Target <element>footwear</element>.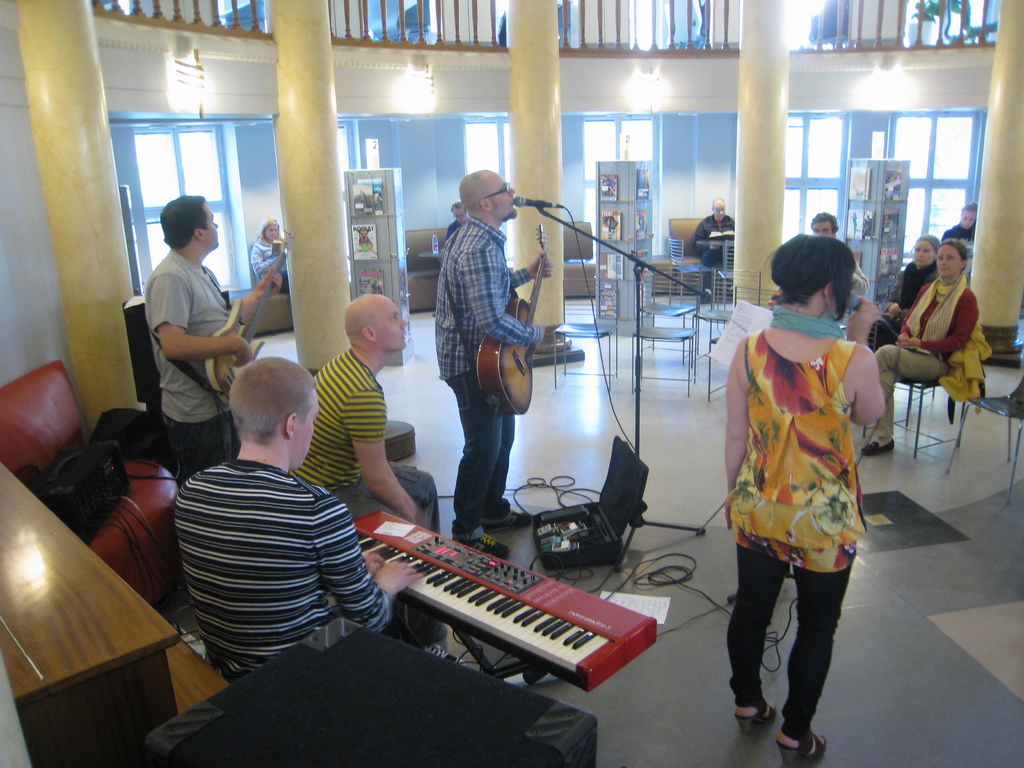
Target region: x1=735 y1=701 x2=773 y2=729.
